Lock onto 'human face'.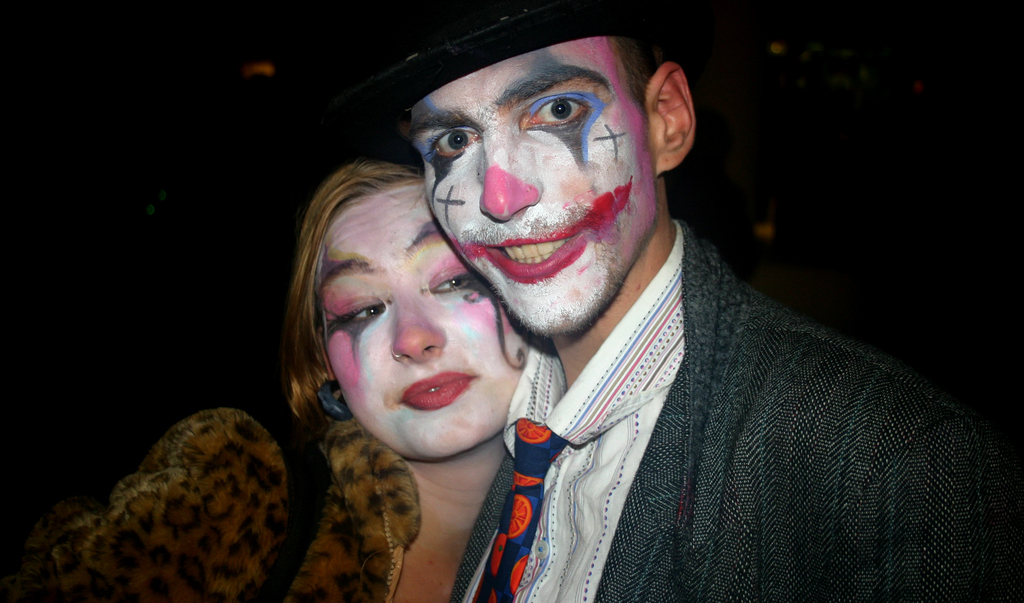
Locked: <bbox>407, 40, 660, 335</bbox>.
